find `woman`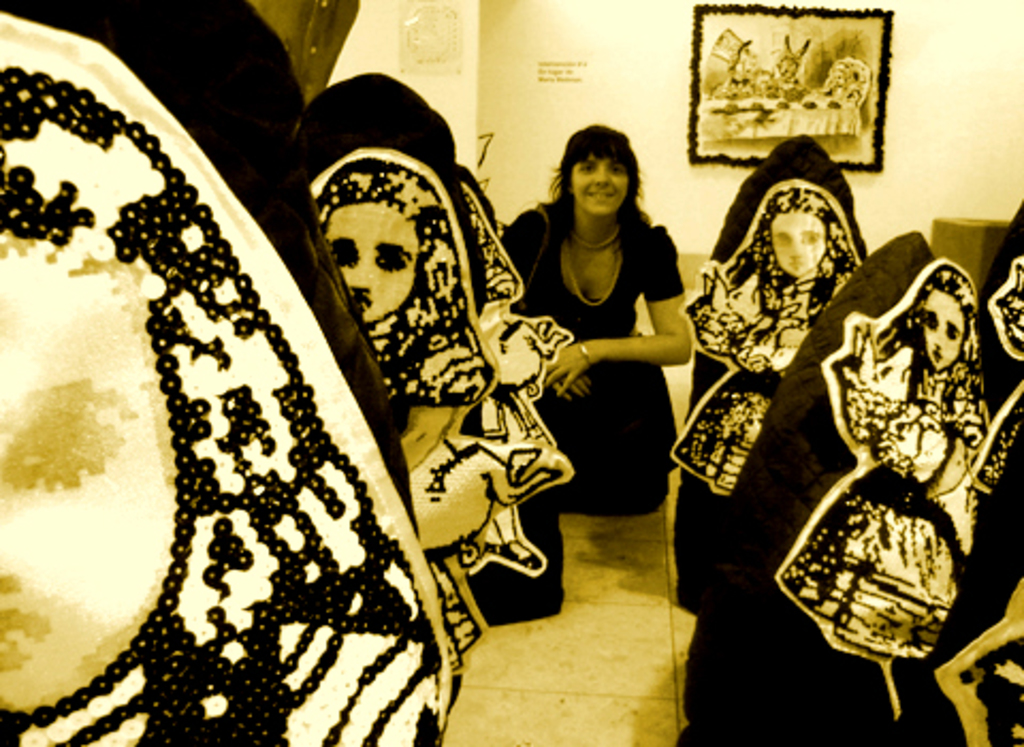
box(0, 2, 452, 745)
